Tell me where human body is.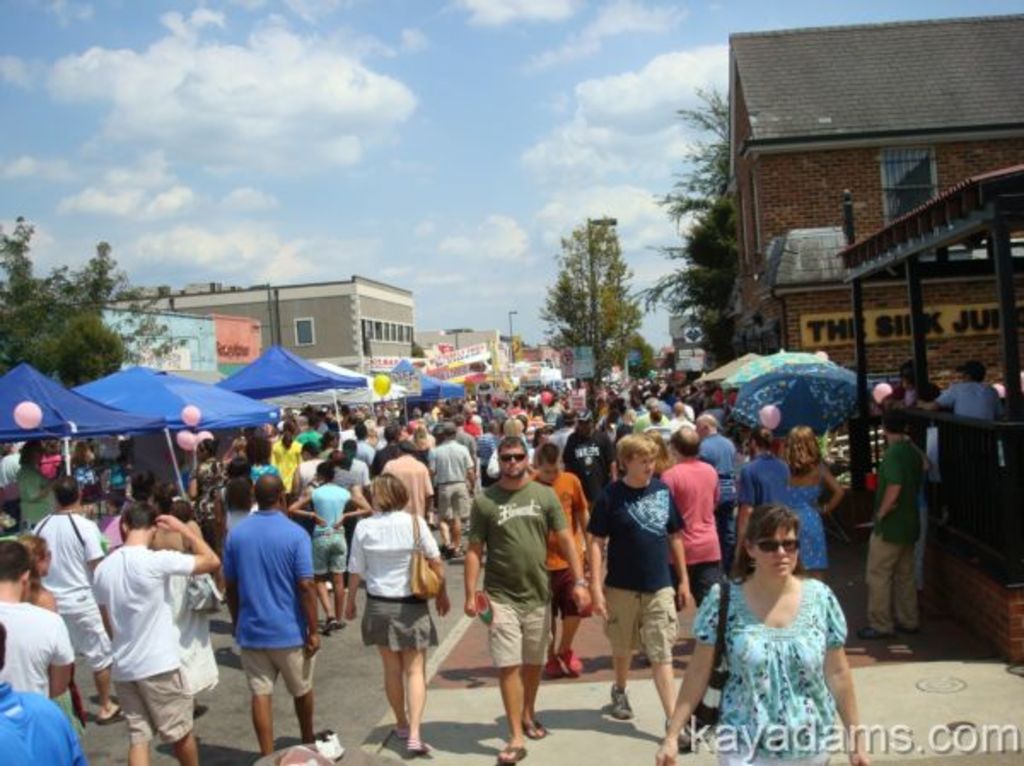
human body is at select_region(734, 420, 787, 563).
